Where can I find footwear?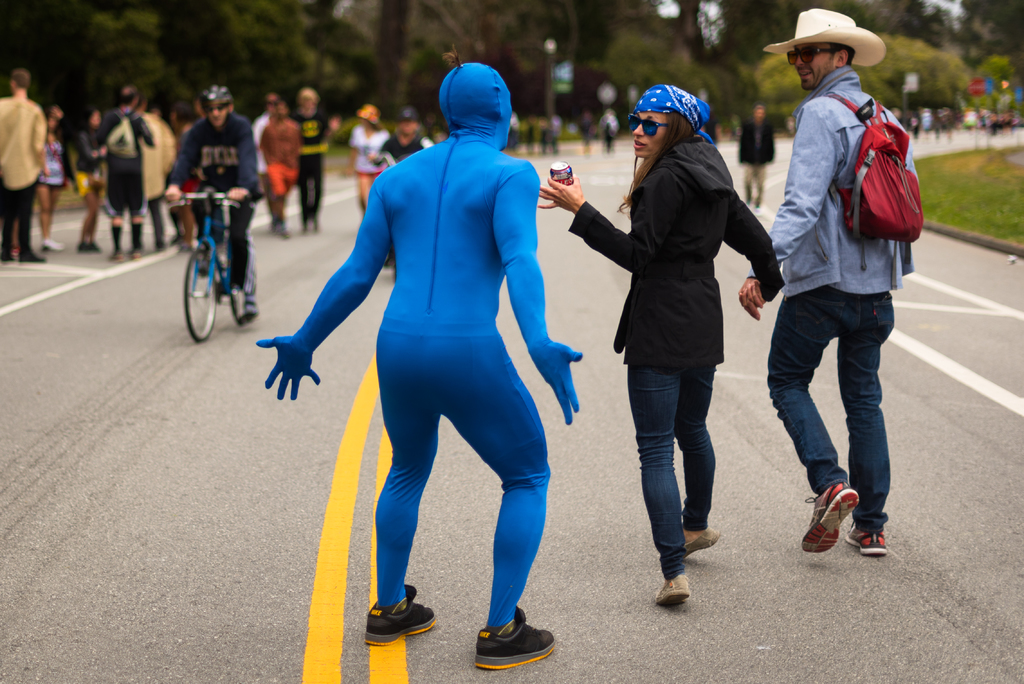
You can find it at <region>804, 478, 858, 558</region>.
